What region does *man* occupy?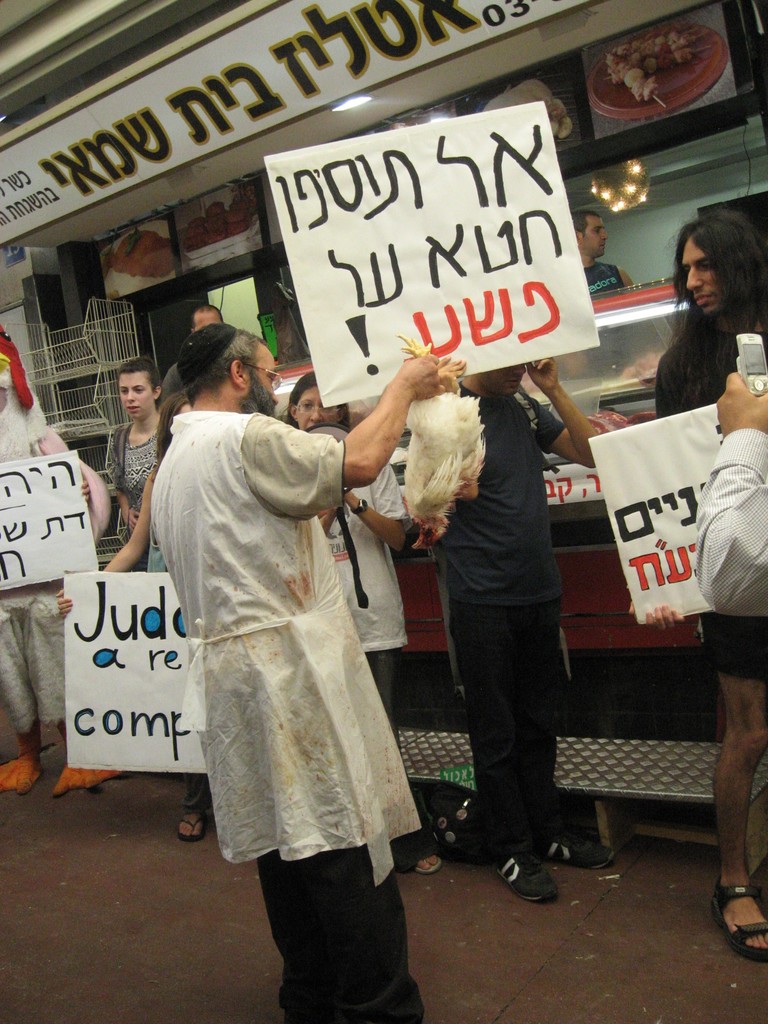
bbox(390, 337, 608, 883).
